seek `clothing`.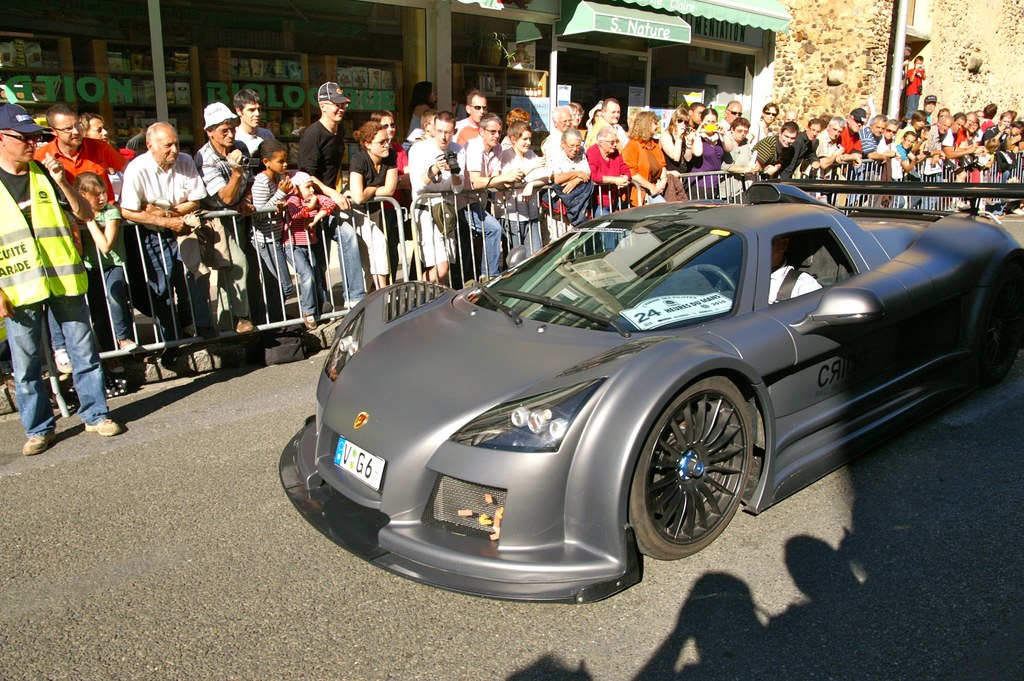
box(89, 201, 124, 338).
